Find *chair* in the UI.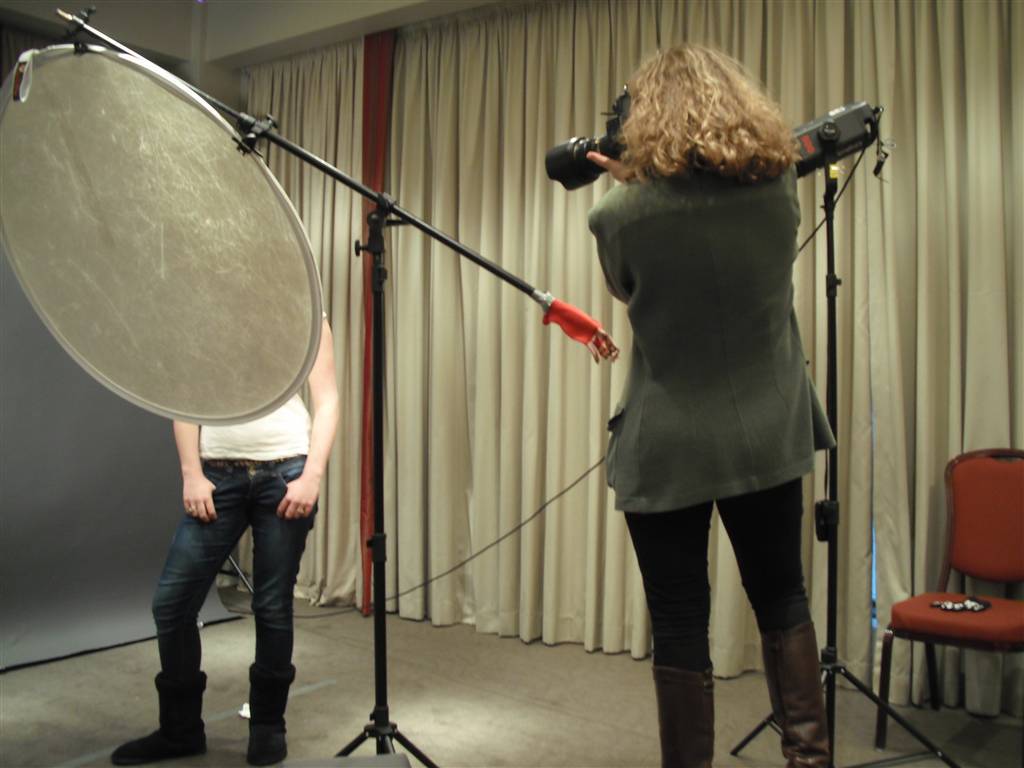
UI element at [887,472,1019,761].
